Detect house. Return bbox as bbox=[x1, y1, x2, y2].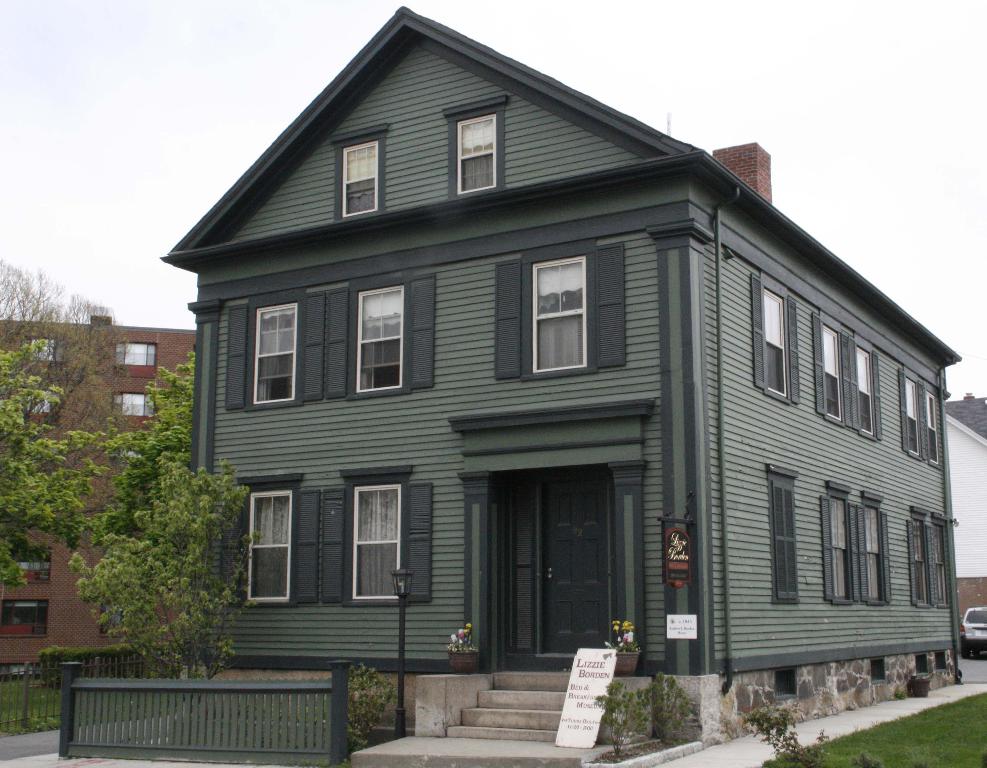
bbox=[936, 394, 986, 659].
